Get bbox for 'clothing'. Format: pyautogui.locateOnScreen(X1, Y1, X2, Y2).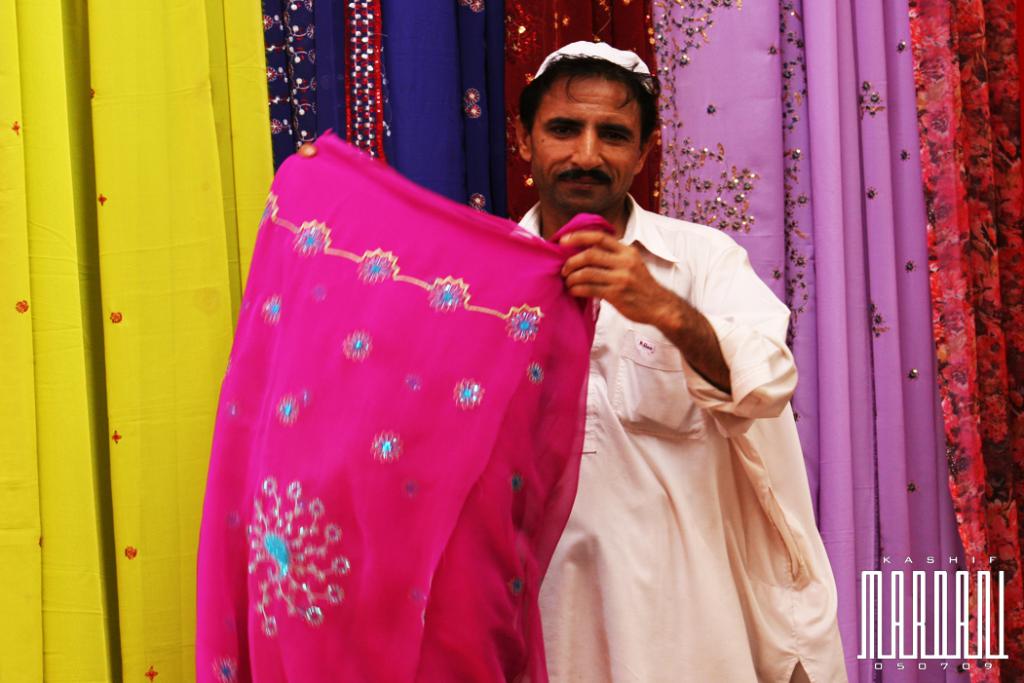
pyautogui.locateOnScreen(495, 0, 656, 227).
